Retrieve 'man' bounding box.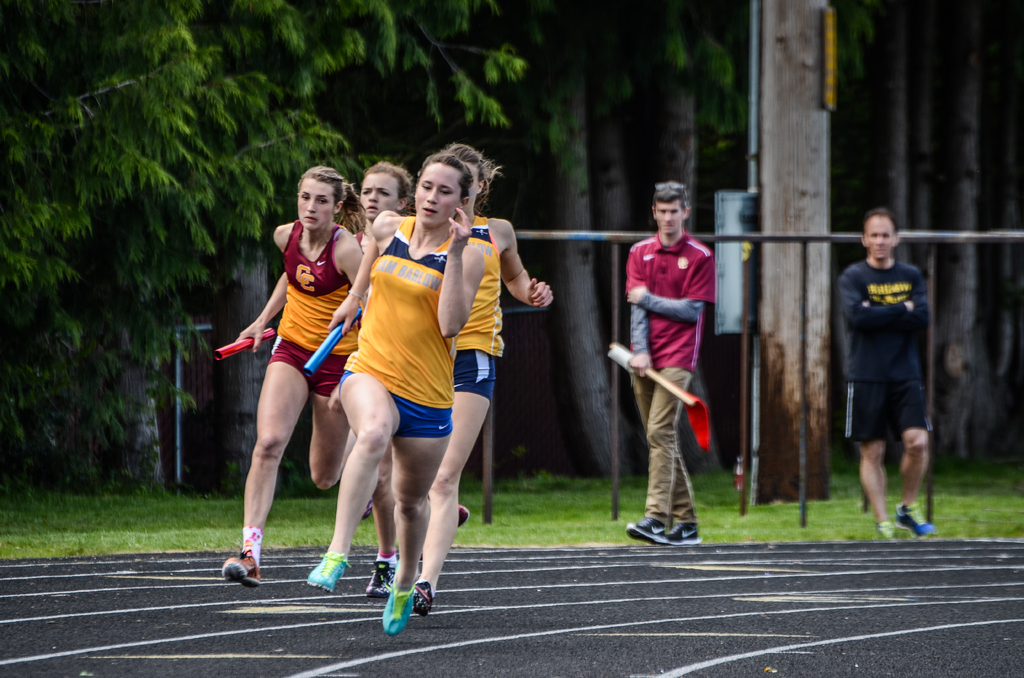
Bounding box: bbox(828, 200, 942, 537).
